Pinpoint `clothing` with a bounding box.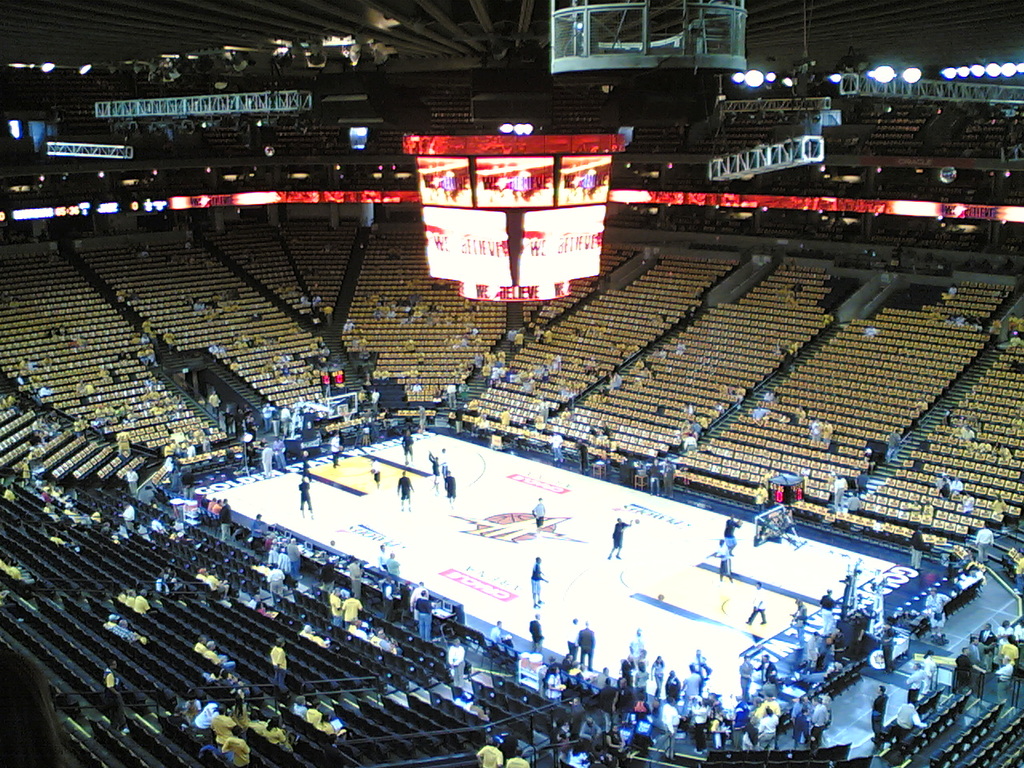
<box>429,451,438,482</box>.
